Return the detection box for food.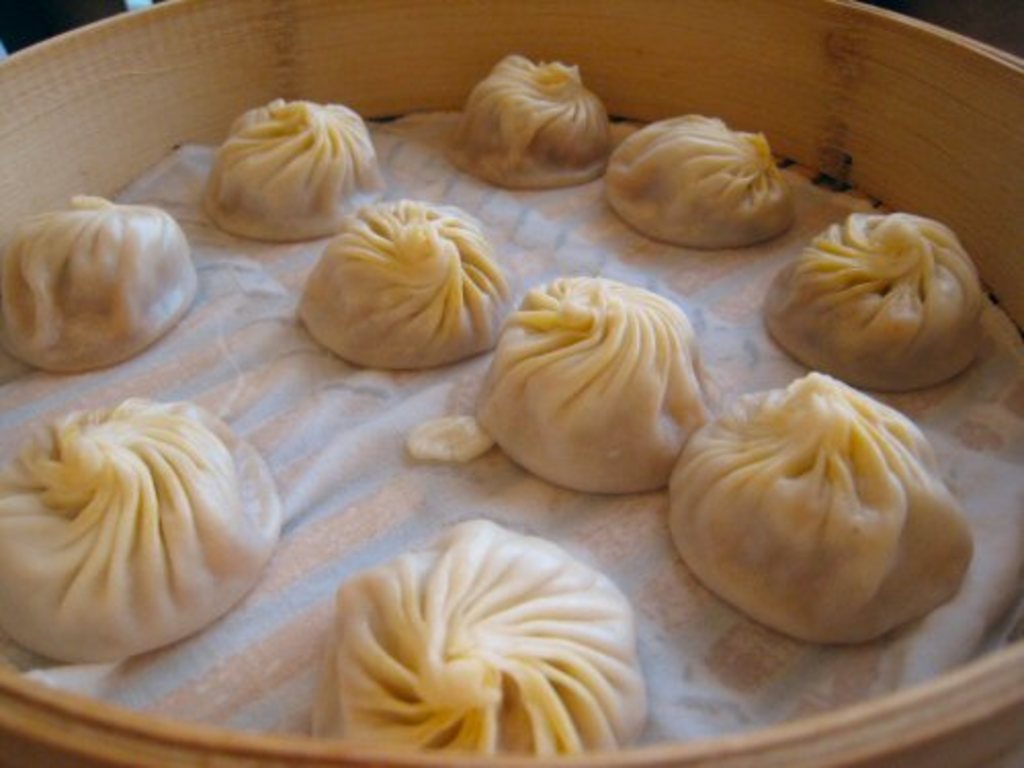
406:256:727:489.
